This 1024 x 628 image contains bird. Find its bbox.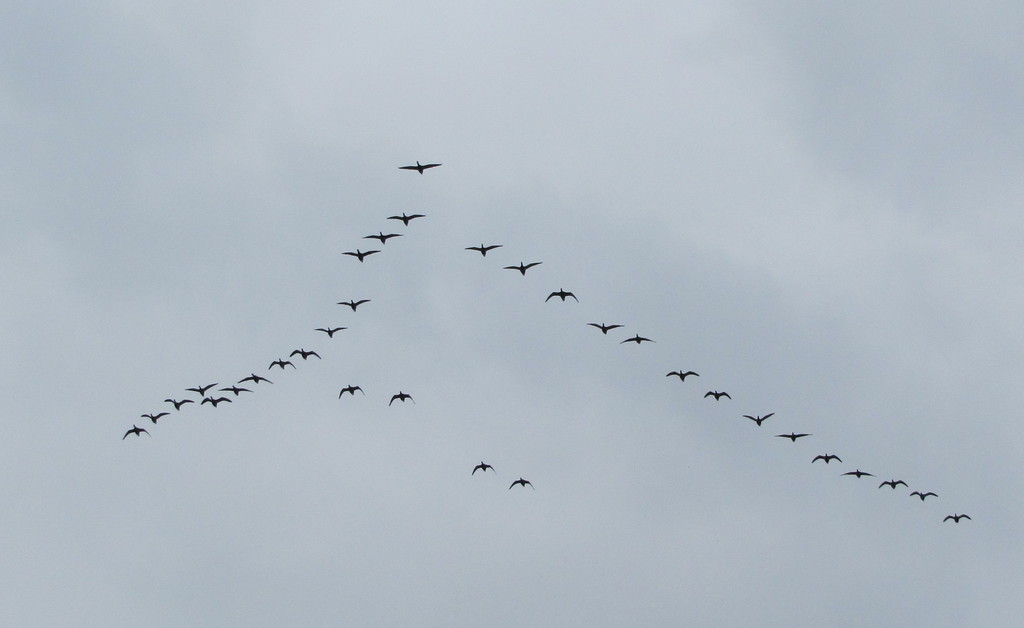
<bbox>508, 473, 535, 494</bbox>.
